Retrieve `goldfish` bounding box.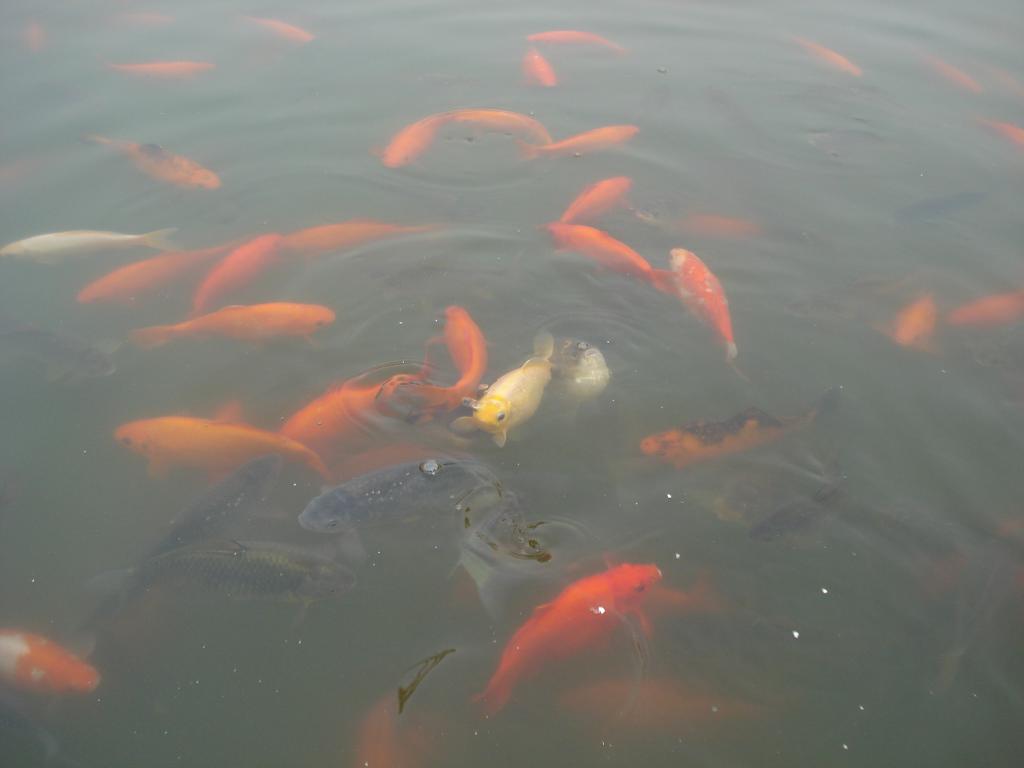
Bounding box: 529/28/625/48.
